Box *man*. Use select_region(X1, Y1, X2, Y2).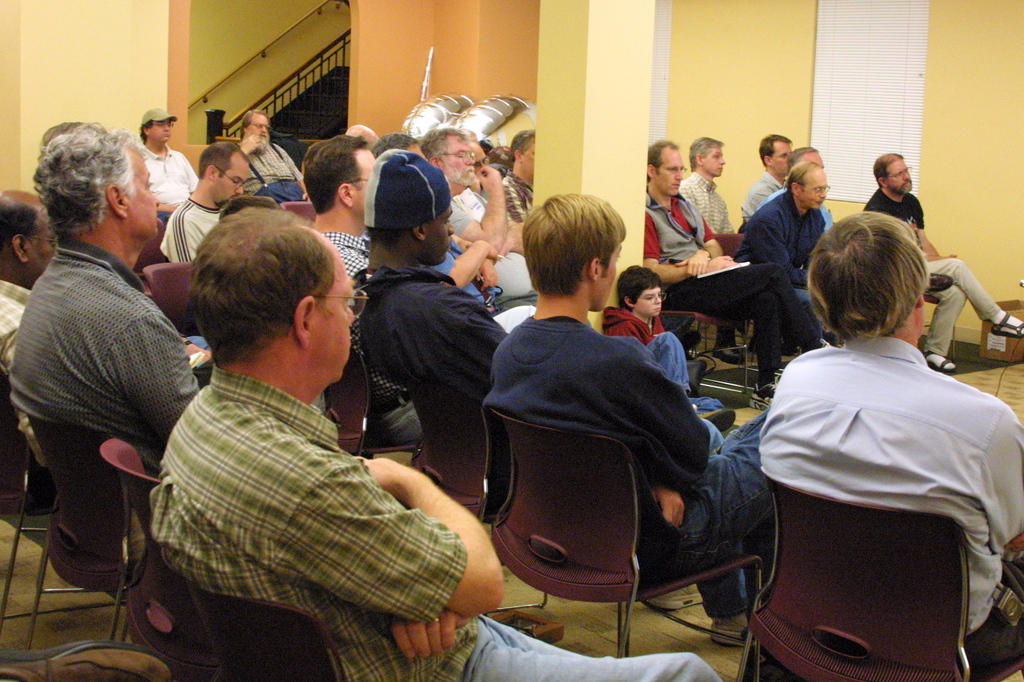
select_region(12, 122, 204, 448).
